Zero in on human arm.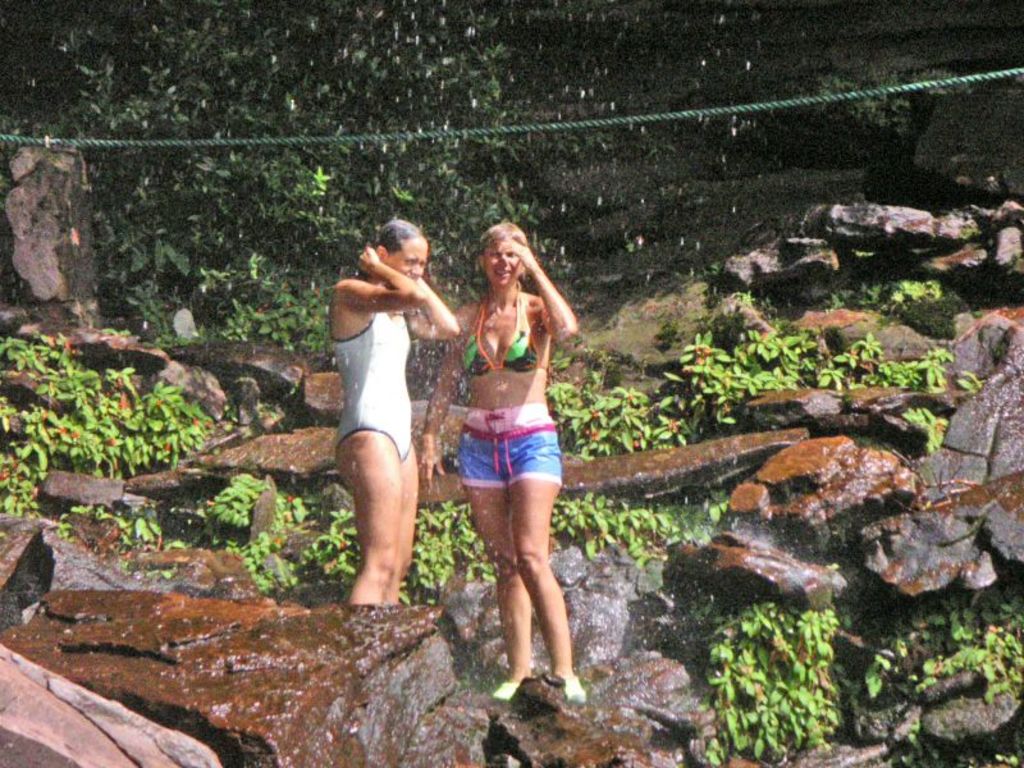
Zeroed in: crop(346, 248, 429, 315).
